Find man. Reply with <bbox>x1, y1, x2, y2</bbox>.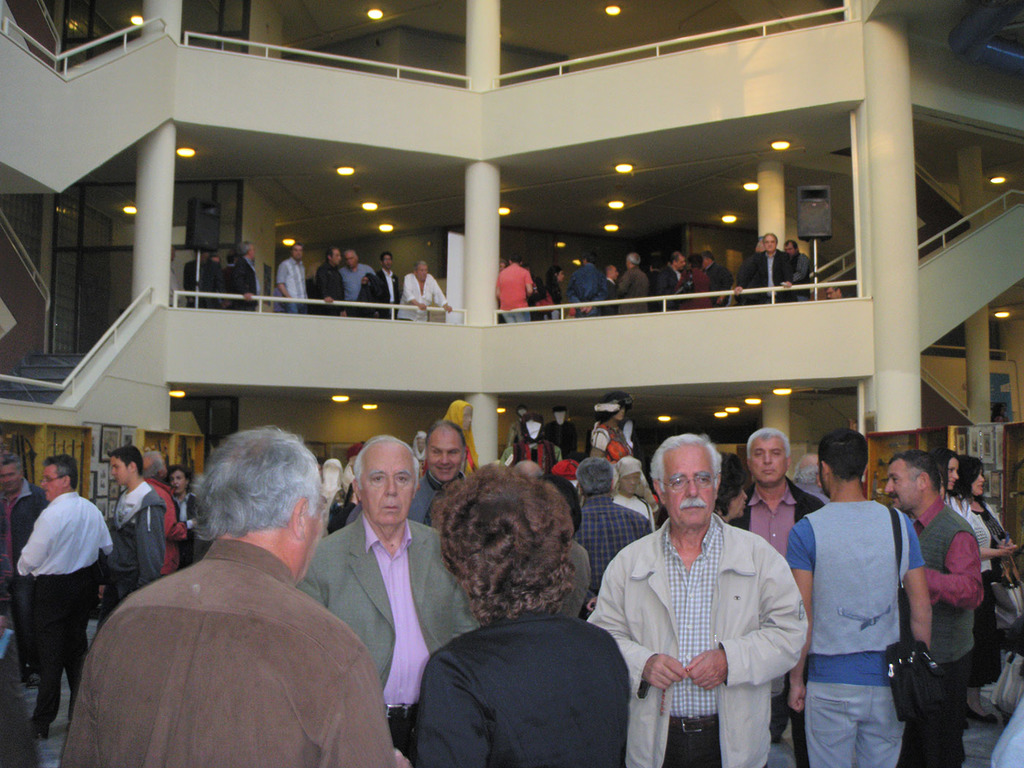
<bbox>139, 446, 187, 566</bbox>.
